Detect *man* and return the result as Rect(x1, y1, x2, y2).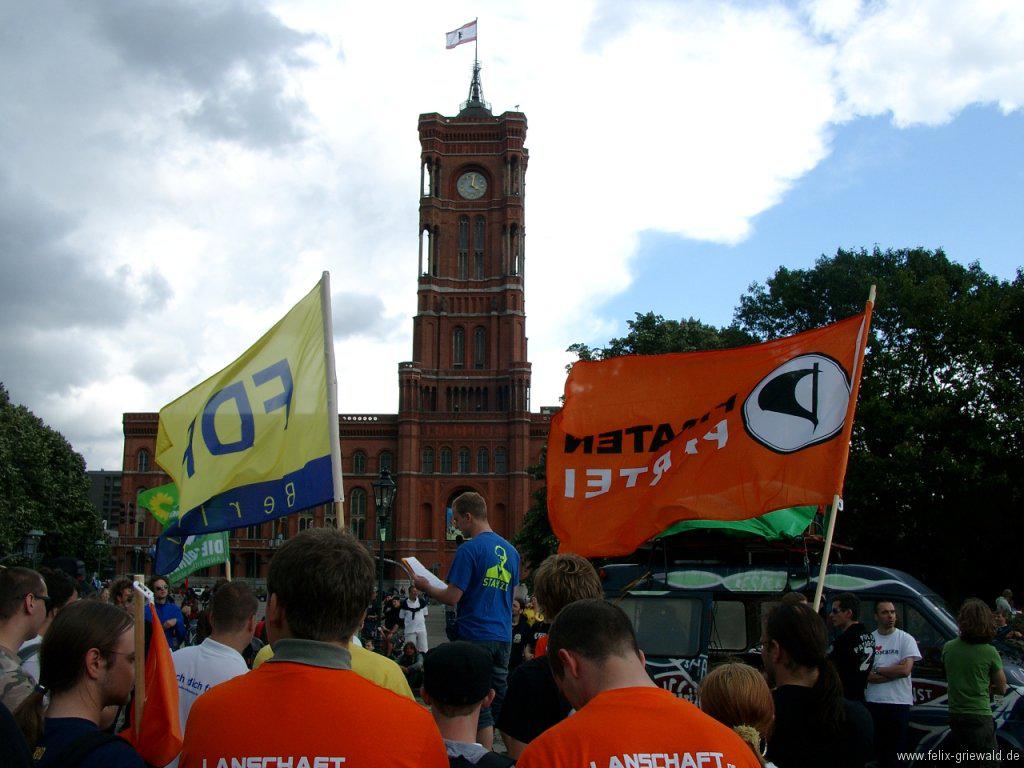
Rect(400, 477, 532, 728).
